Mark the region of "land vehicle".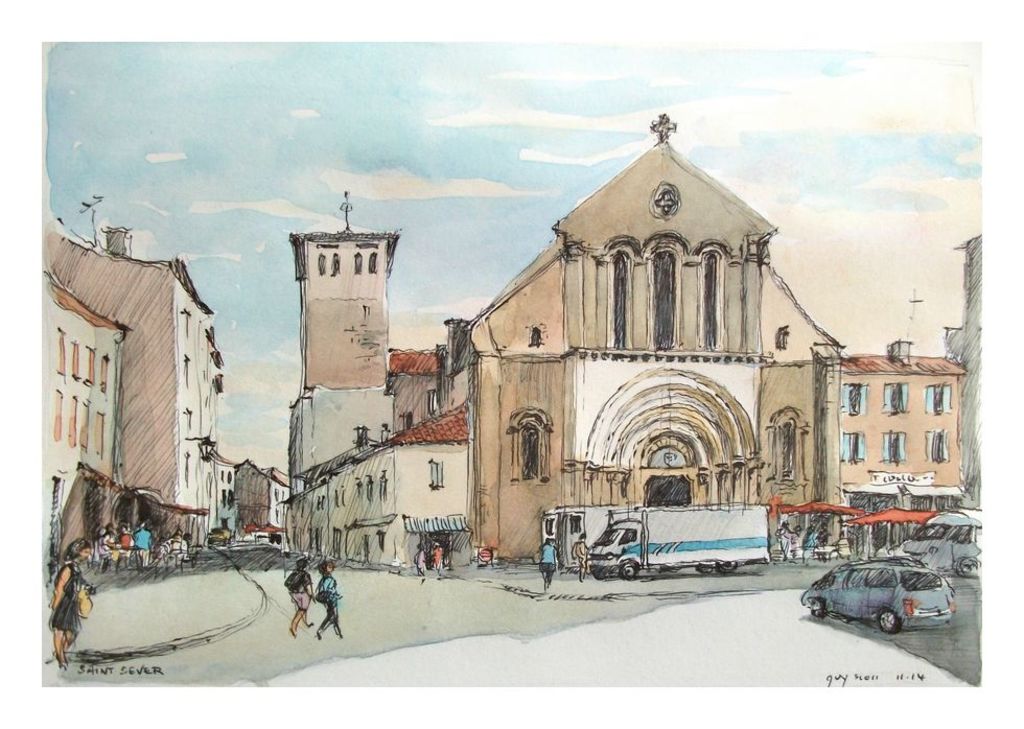
Region: (left=577, top=498, right=778, bottom=577).
